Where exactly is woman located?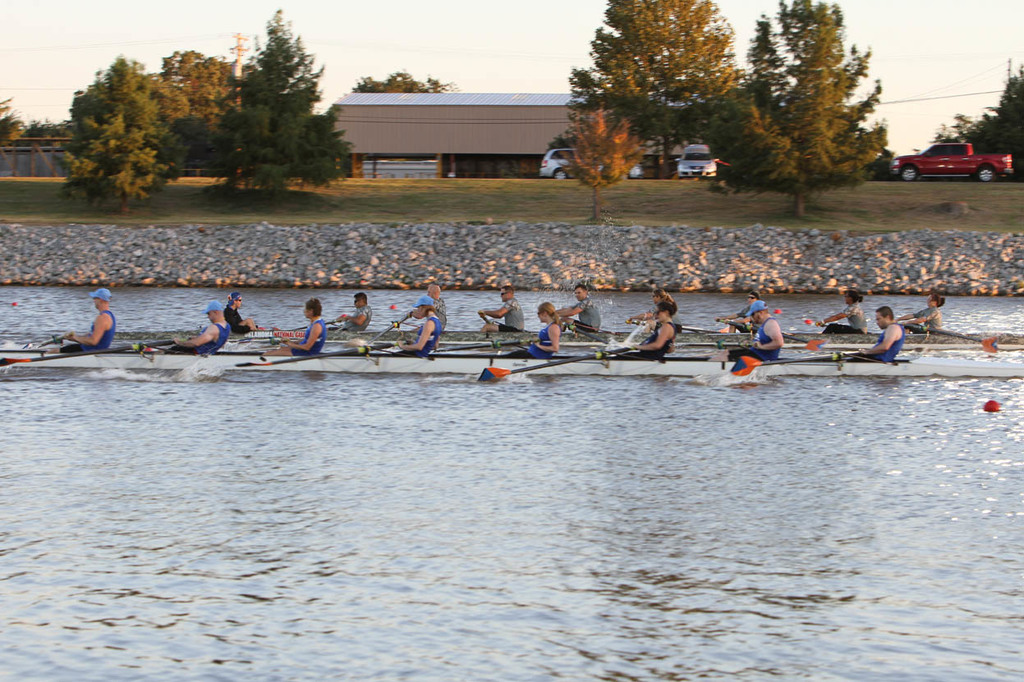
Its bounding box is (x1=627, y1=286, x2=669, y2=324).
